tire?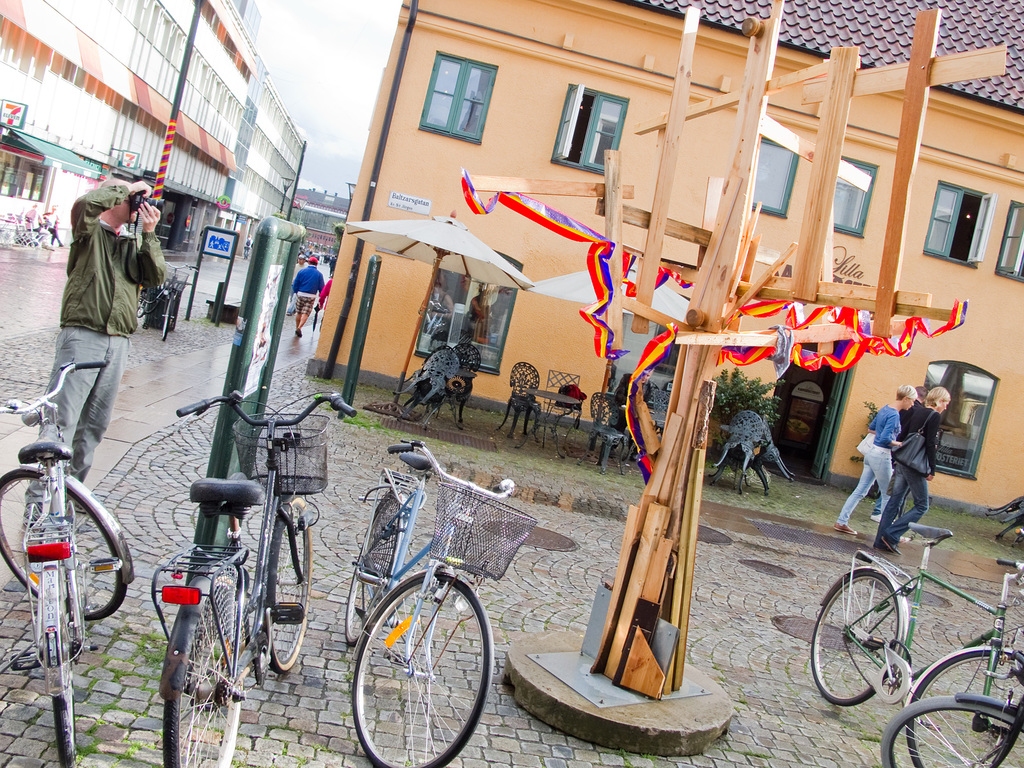
[878, 691, 1023, 764]
